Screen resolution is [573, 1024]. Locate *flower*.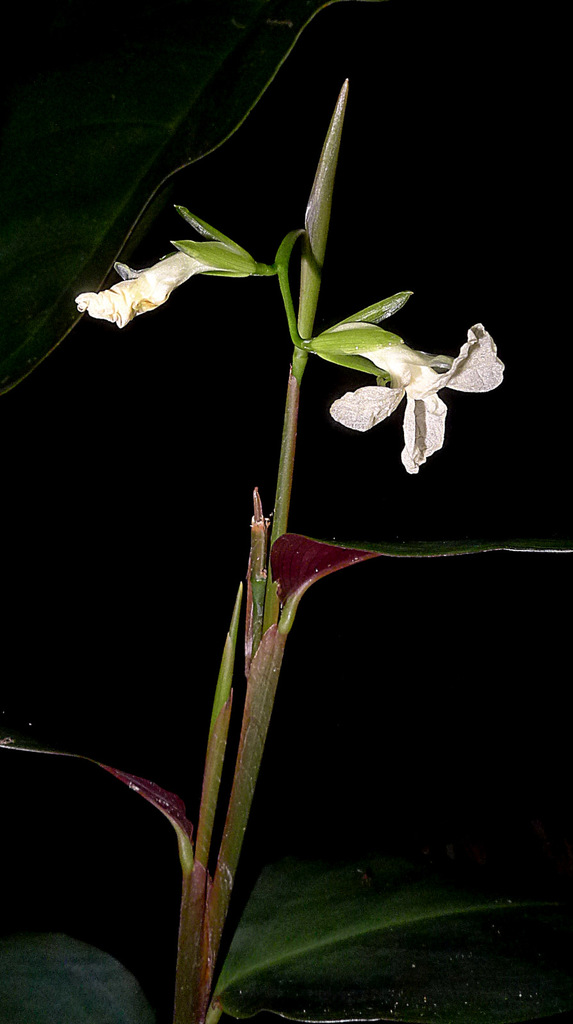
(left=340, top=296, right=497, bottom=461).
